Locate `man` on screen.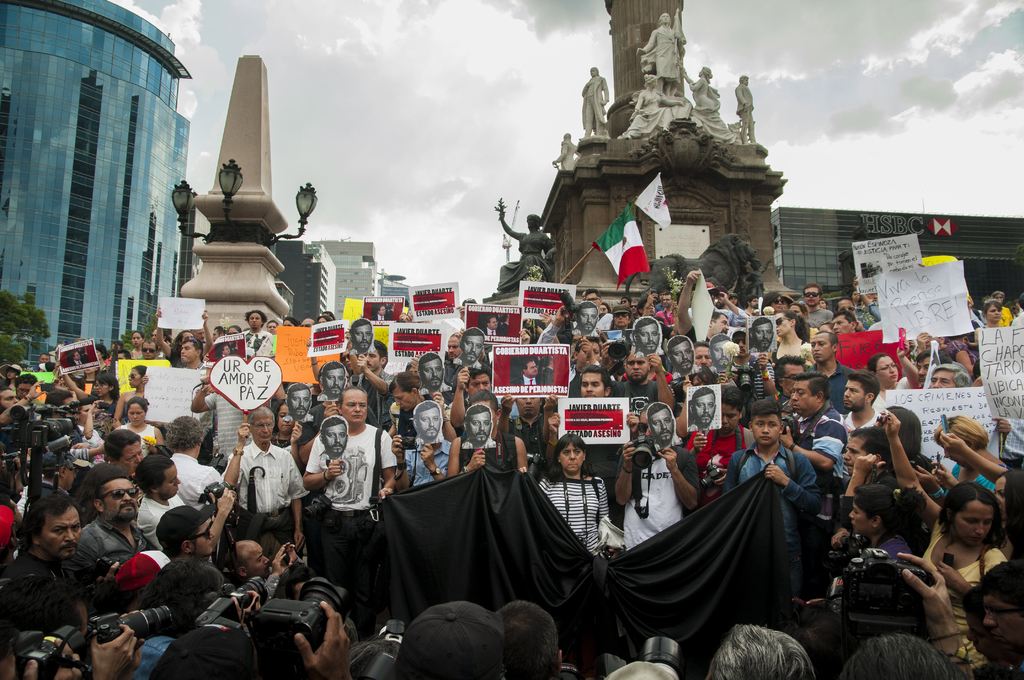
On screen at x1=774, y1=352, x2=811, y2=409.
